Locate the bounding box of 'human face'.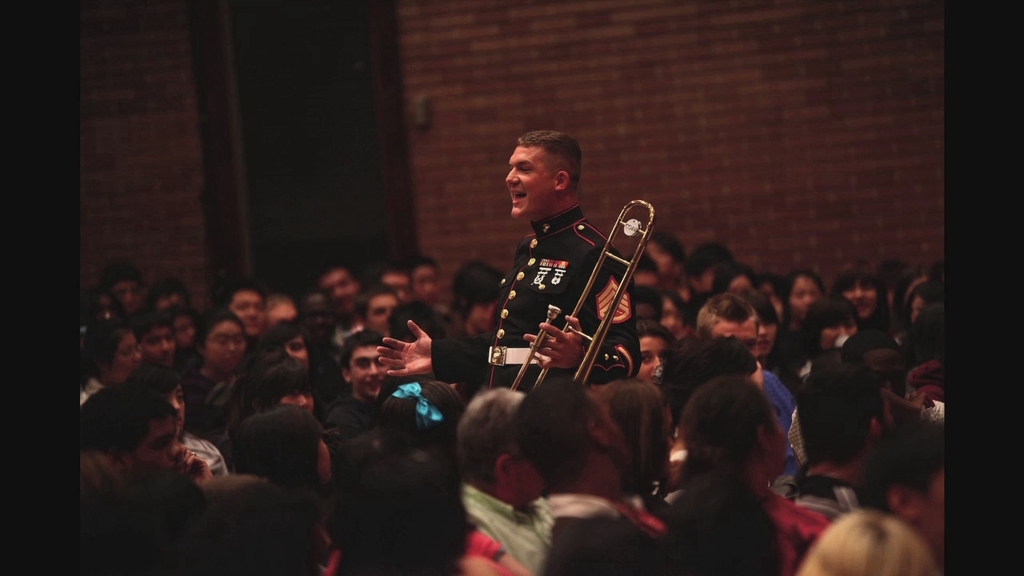
Bounding box: bbox=(114, 333, 139, 387).
